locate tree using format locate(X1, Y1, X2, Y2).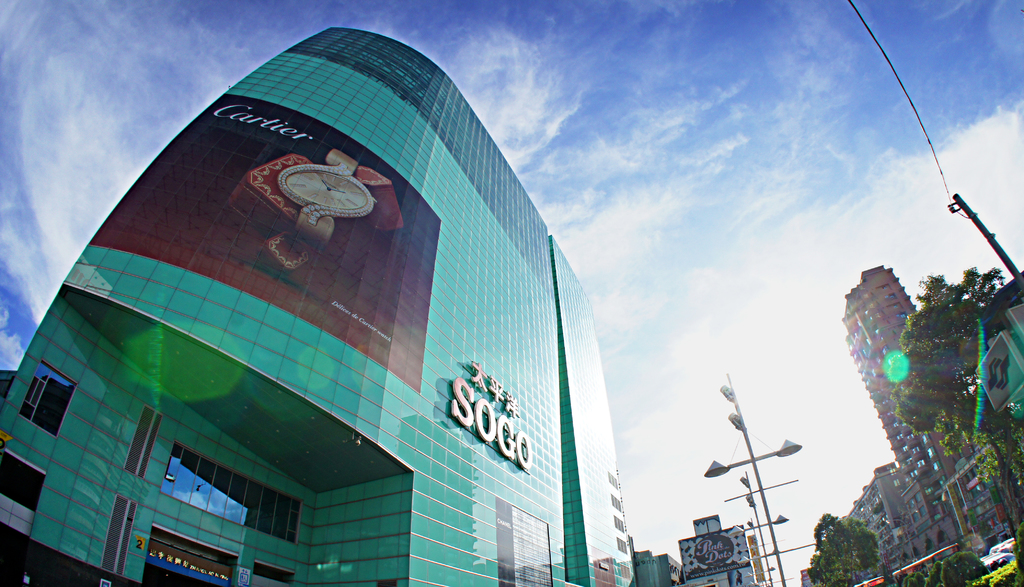
locate(797, 509, 877, 586).
